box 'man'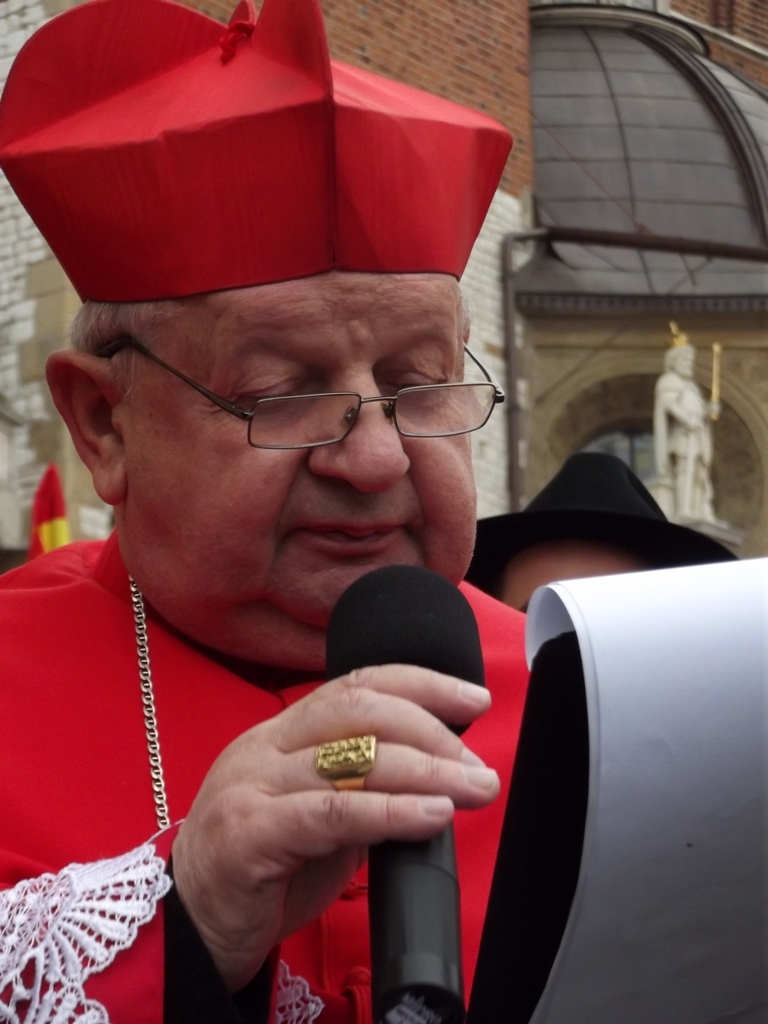
<bbox>17, 175, 613, 1018</bbox>
